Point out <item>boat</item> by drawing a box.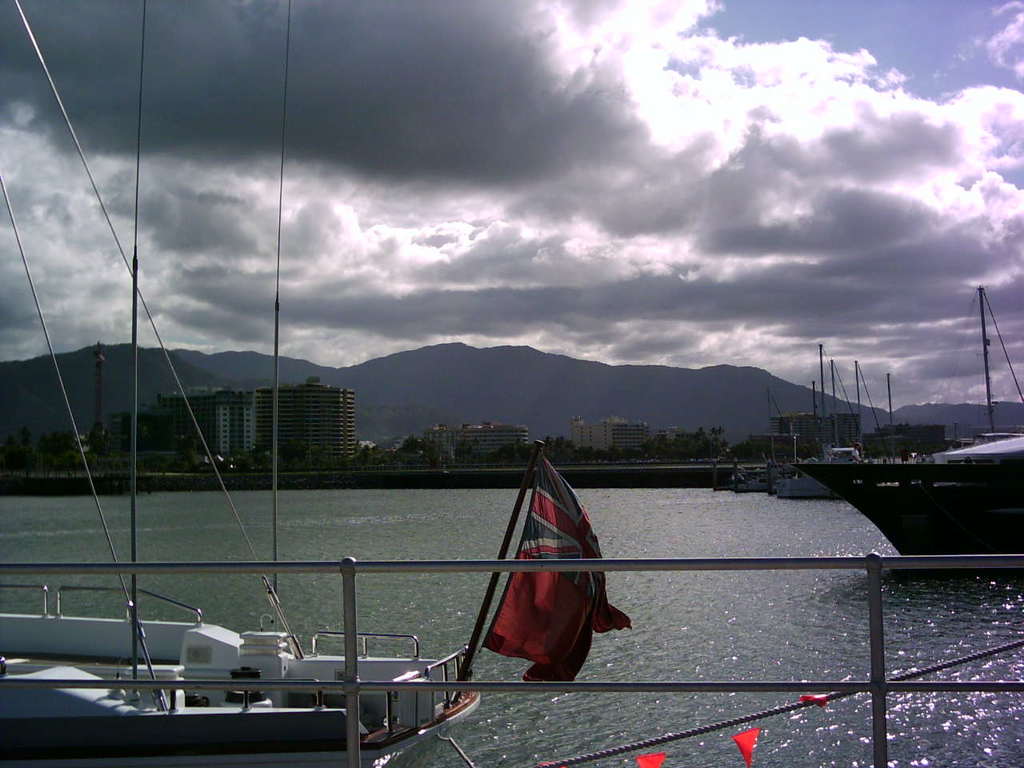
bbox=[788, 283, 1023, 564].
